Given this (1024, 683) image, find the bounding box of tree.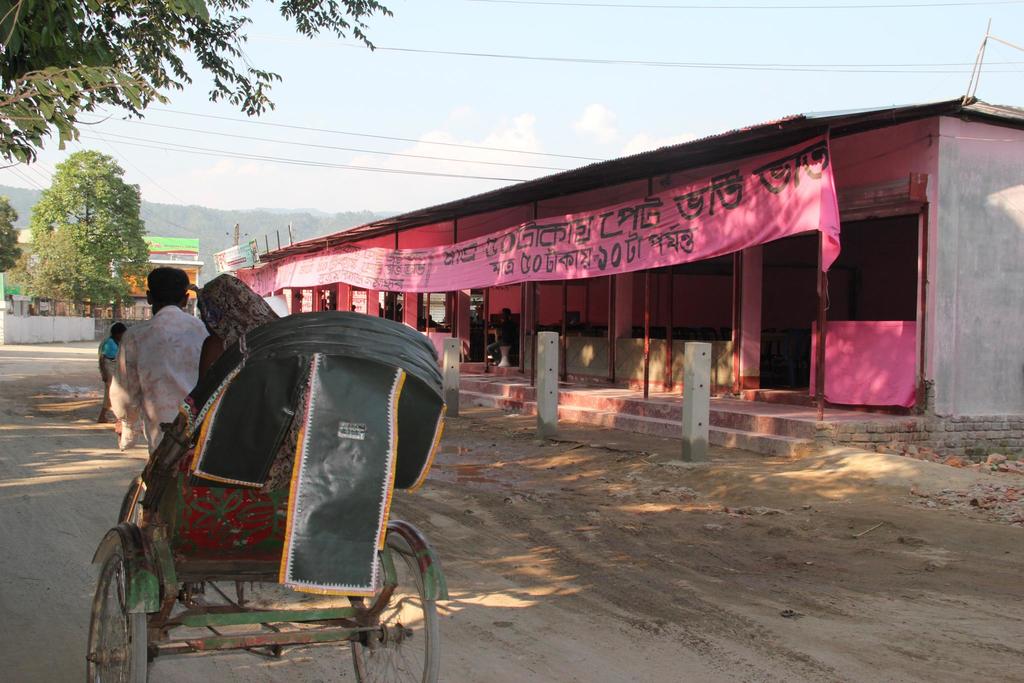
(19, 130, 147, 330).
